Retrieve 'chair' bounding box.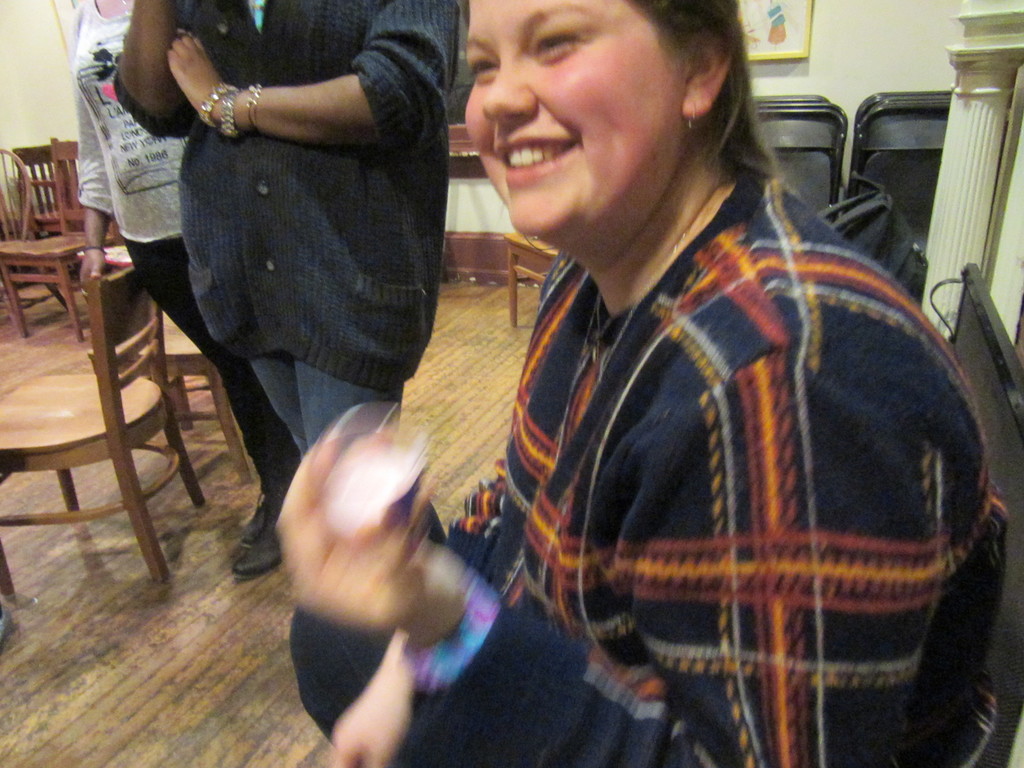
Bounding box: bbox(500, 234, 562, 328).
